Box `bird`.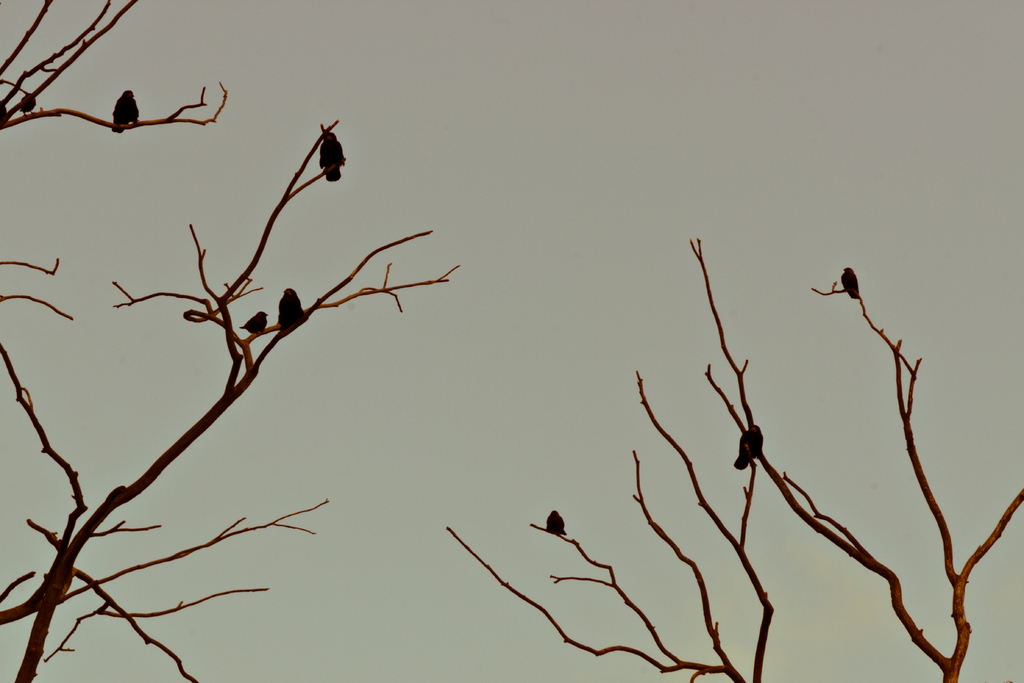
{"left": 111, "top": 86, "right": 141, "bottom": 138}.
